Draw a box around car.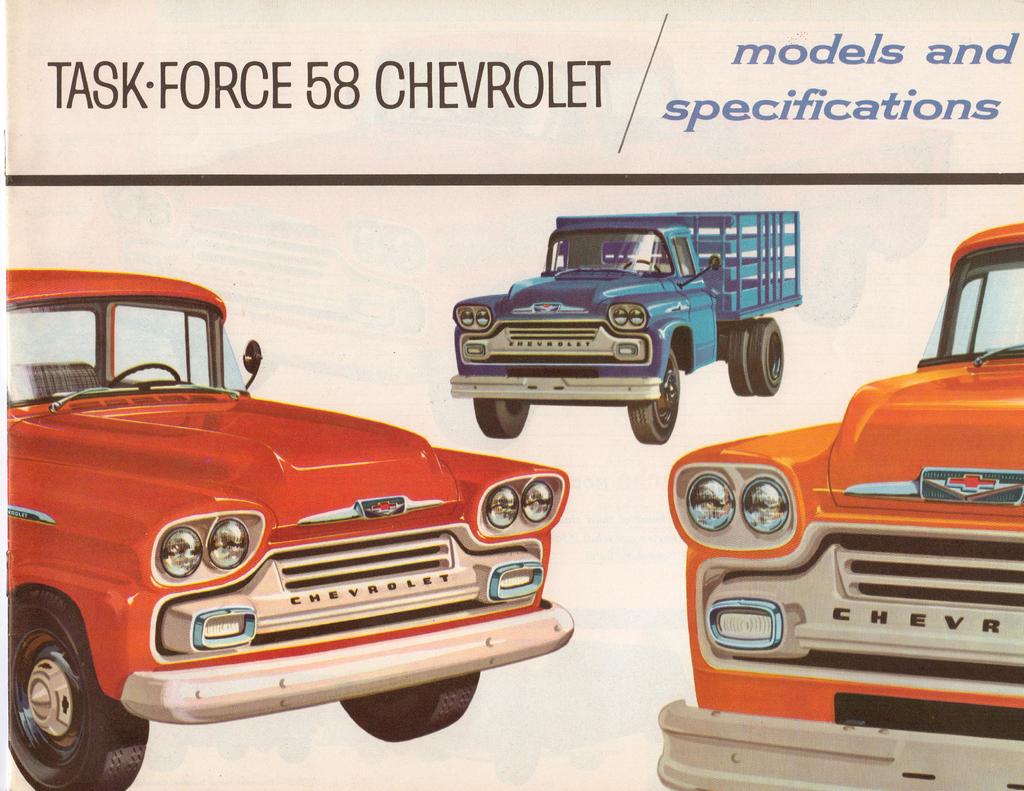
pyautogui.locateOnScreen(0, 262, 573, 790).
